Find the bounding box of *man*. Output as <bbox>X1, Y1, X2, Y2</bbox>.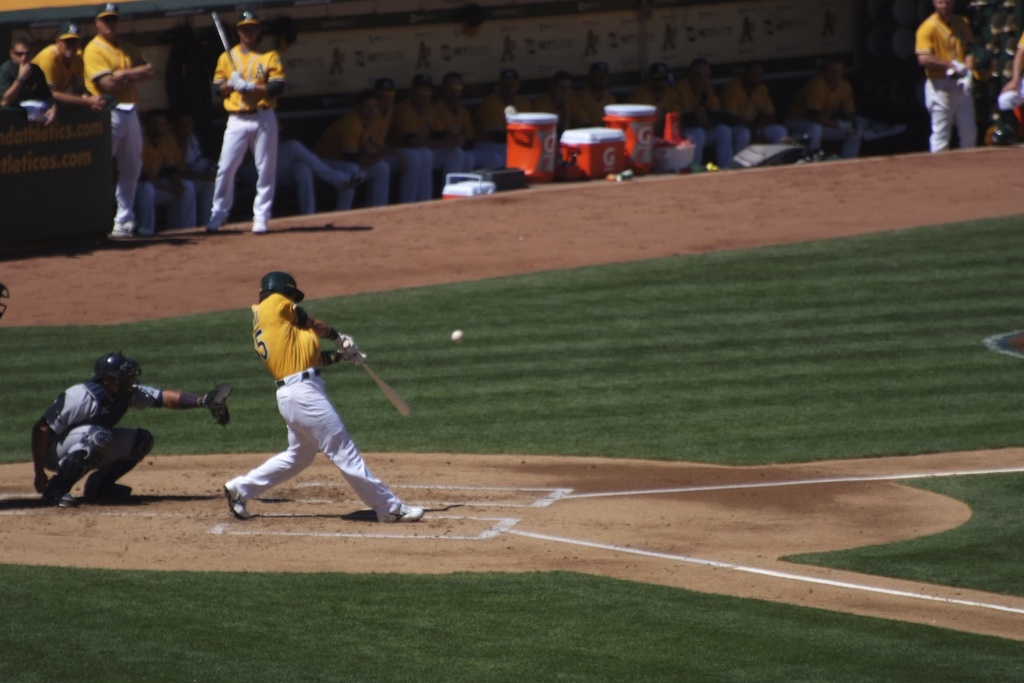
<bbox>33, 21, 115, 115</bbox>.
